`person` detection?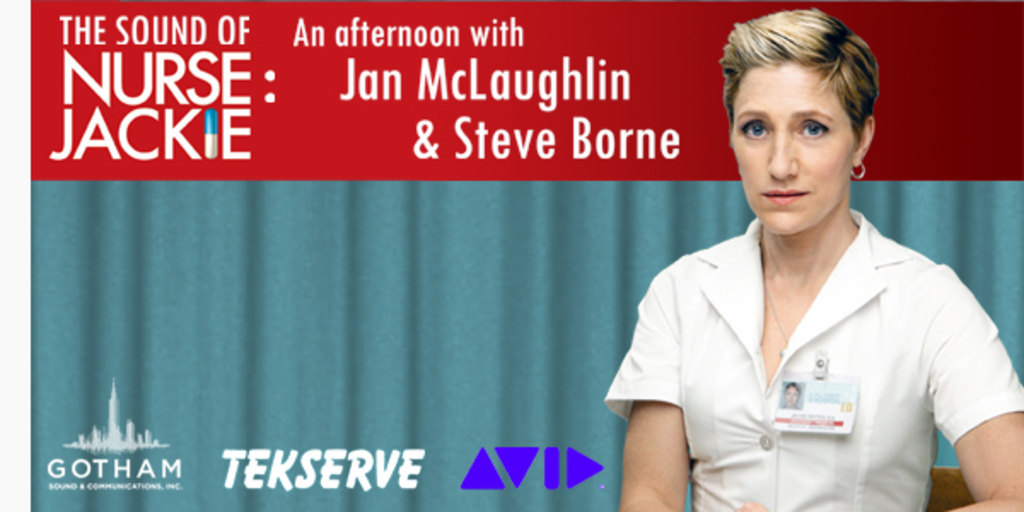
l=608, t=12, r=1007, b=511
